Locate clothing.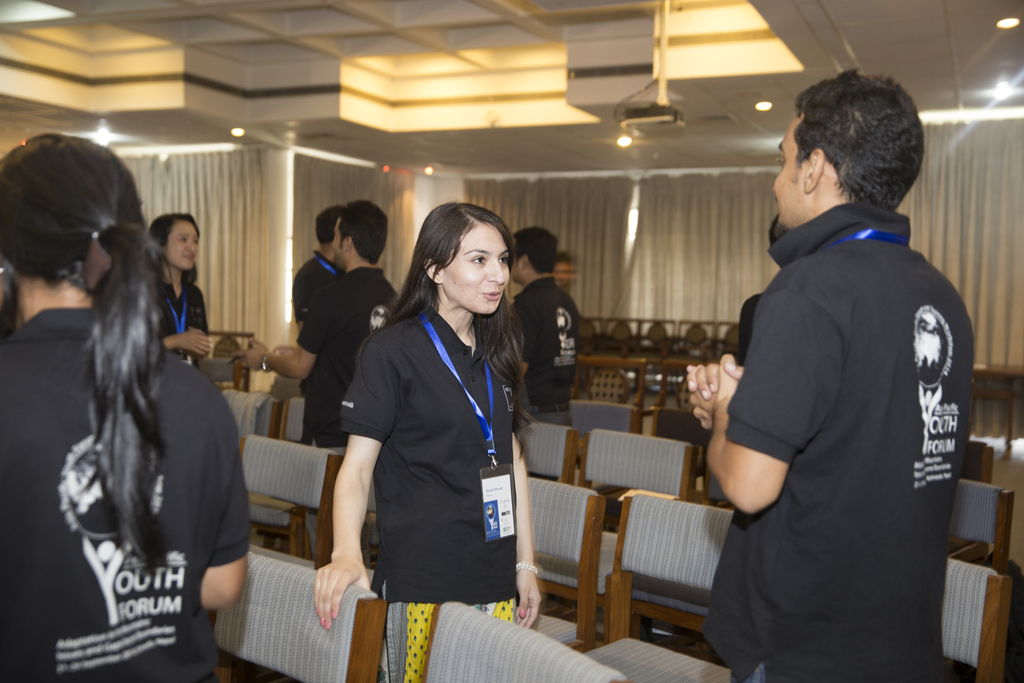
Bounding box: <box>0,304,260,682</box>.
